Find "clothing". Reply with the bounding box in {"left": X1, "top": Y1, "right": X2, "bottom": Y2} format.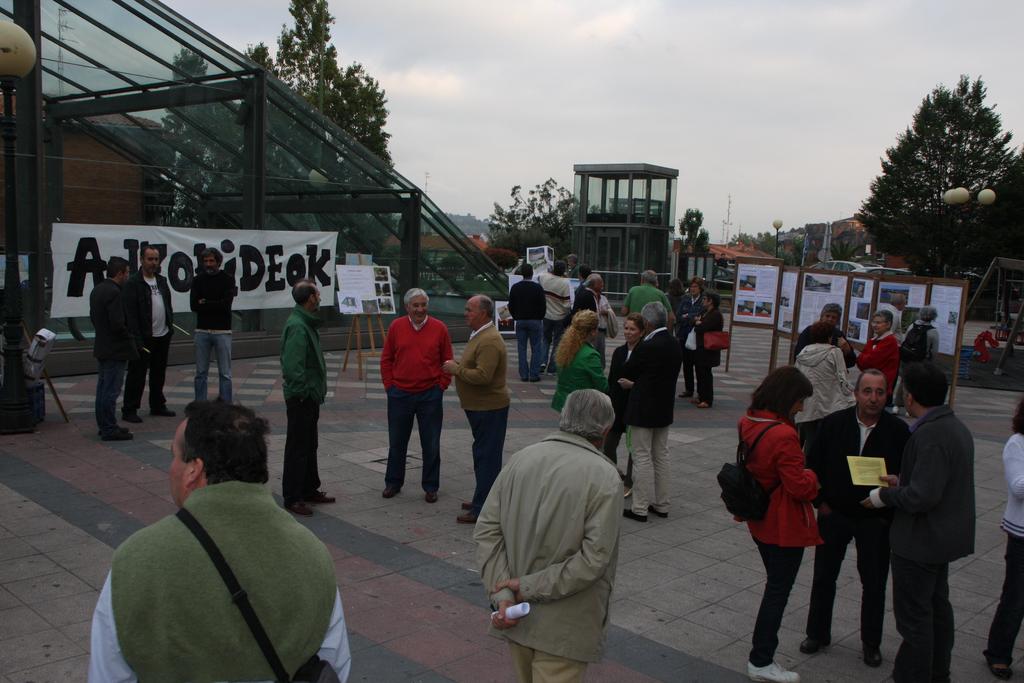
{"left": 693, "top": 308, "right": 722, "bottom": 406}.
